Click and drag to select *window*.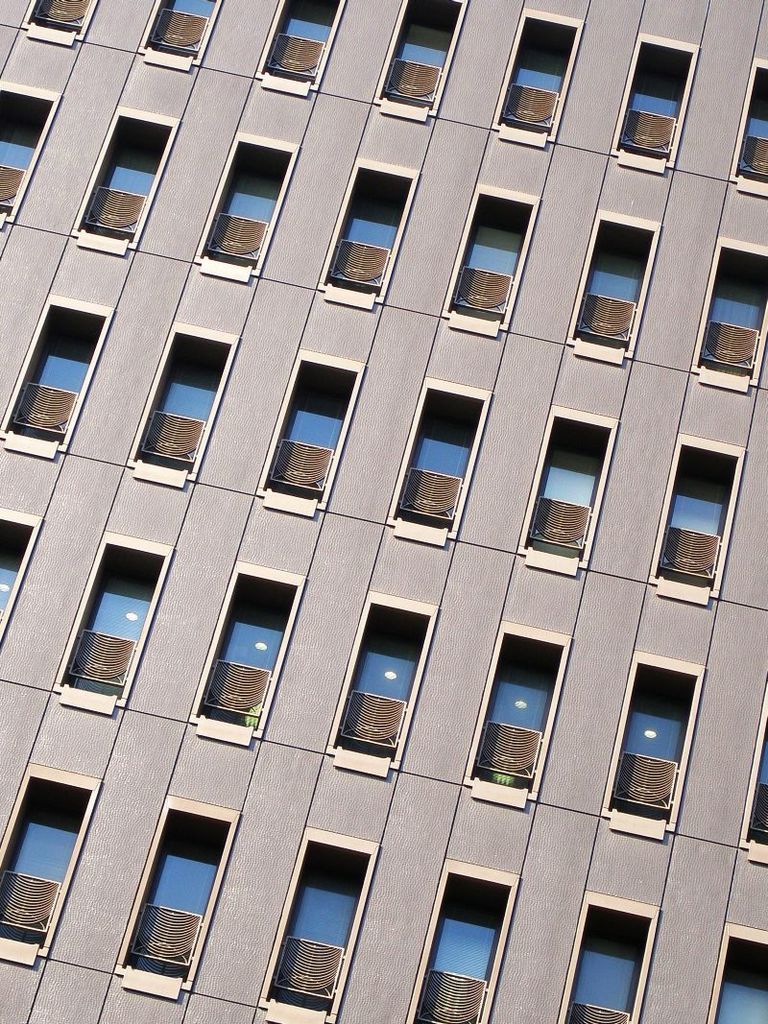
Selection: <region>486, 9, 573, 132</region>.
